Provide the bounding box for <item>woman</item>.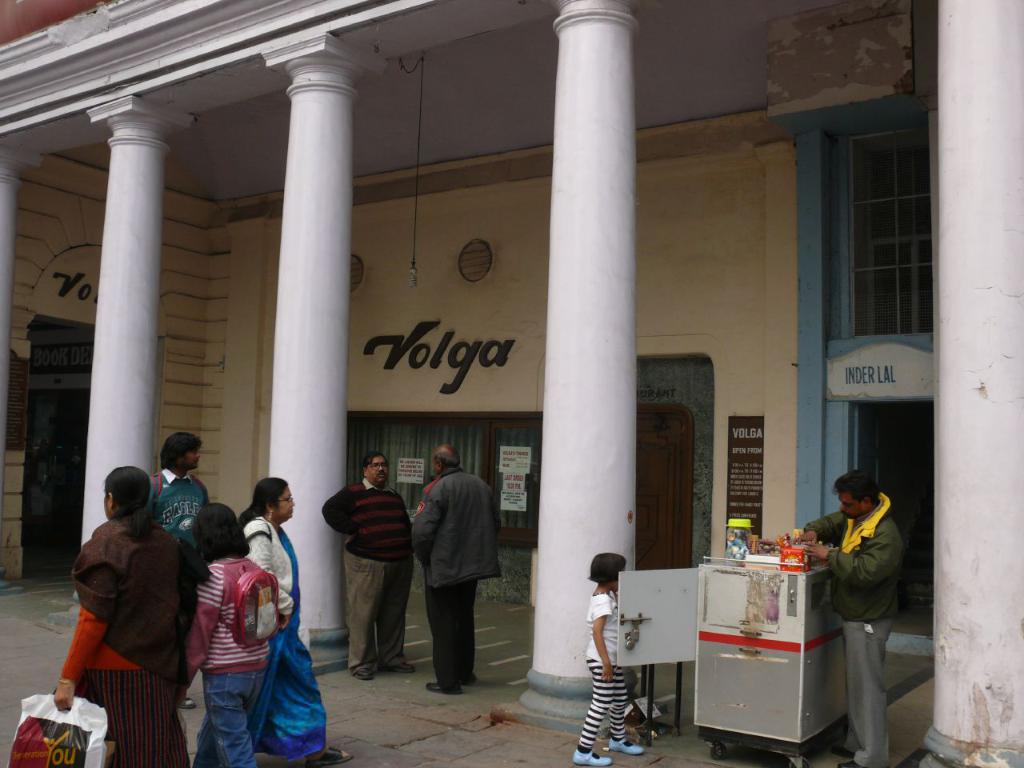
l=54, t=466, r=199, b=767.
